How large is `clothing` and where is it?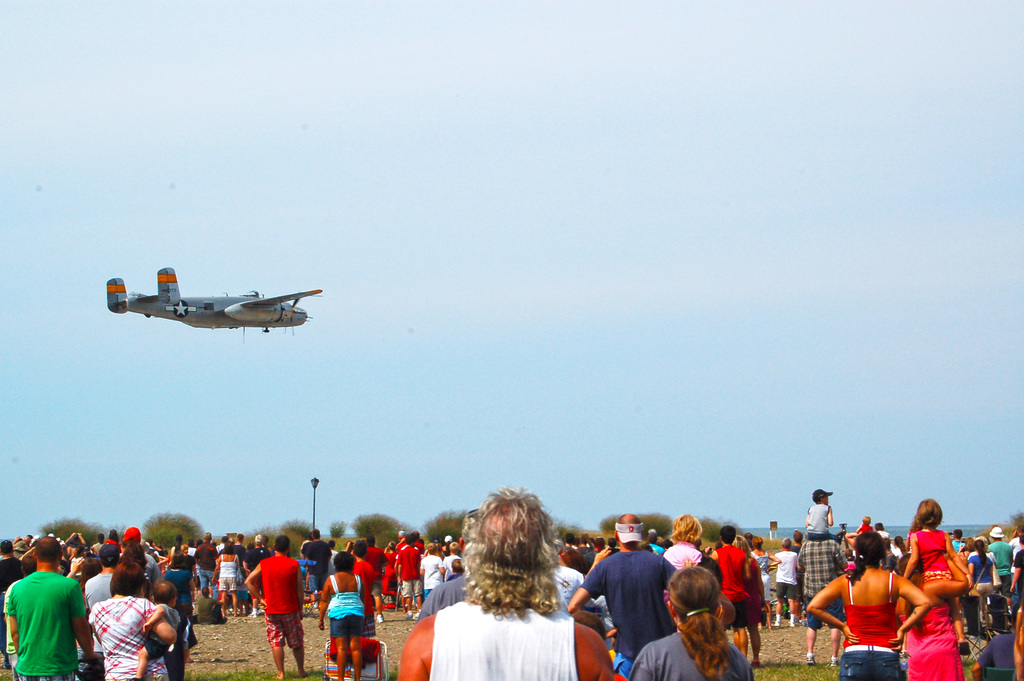
Bounding box: left=334, top=573, right=373, bottom=637.
